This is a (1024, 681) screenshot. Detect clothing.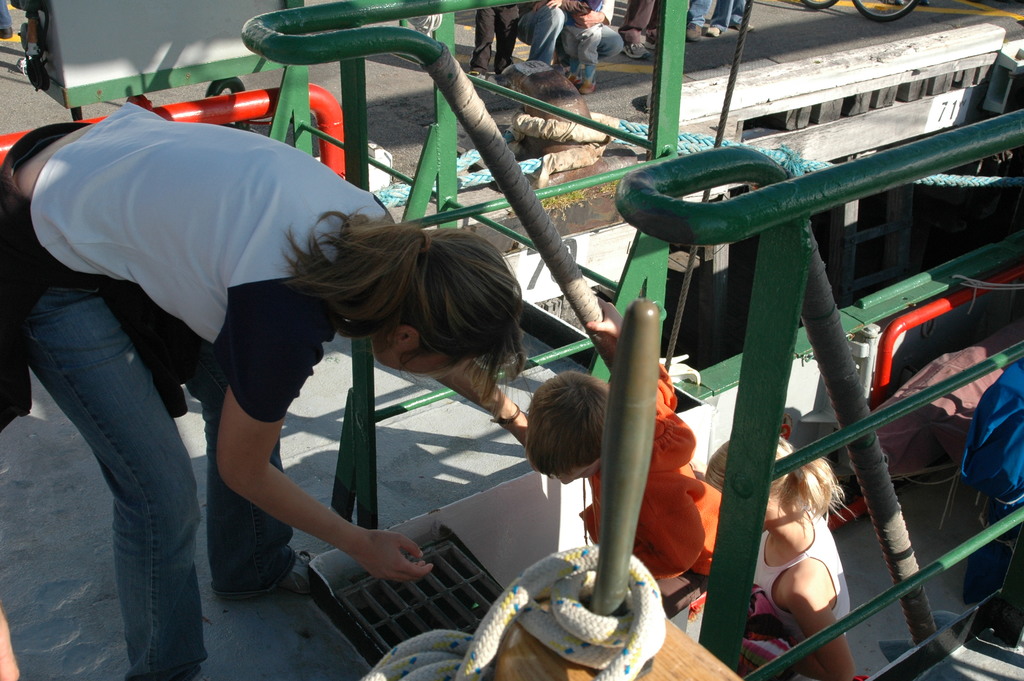
{"left": 467, "top": 0, "right": 520, "bottom": 74}.
